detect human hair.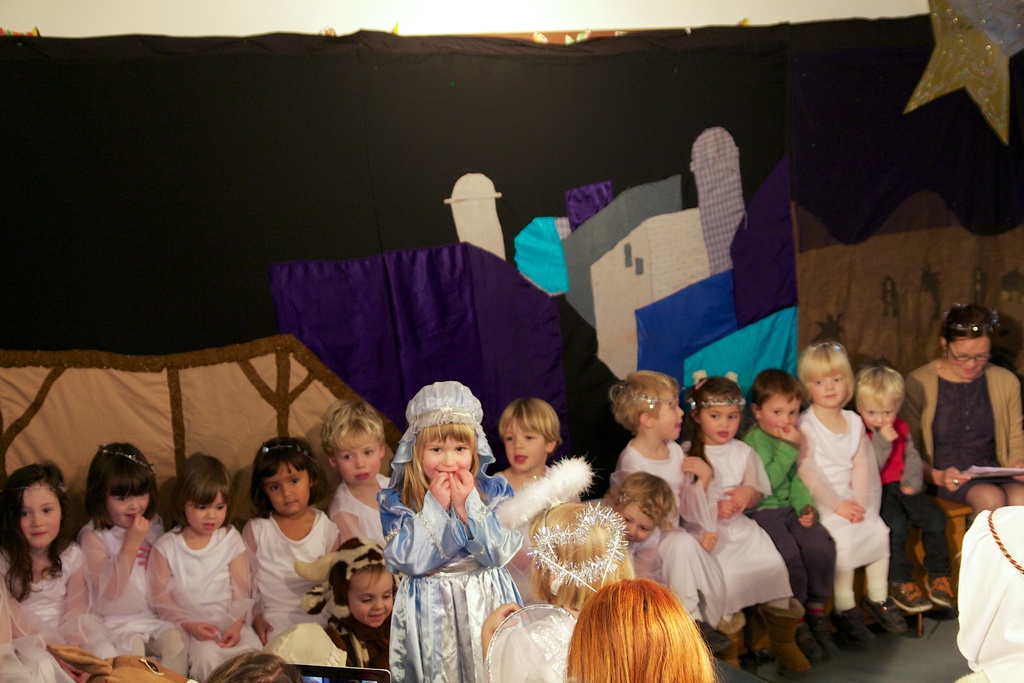
Detected at Rect(205, 649, 305, 682).
